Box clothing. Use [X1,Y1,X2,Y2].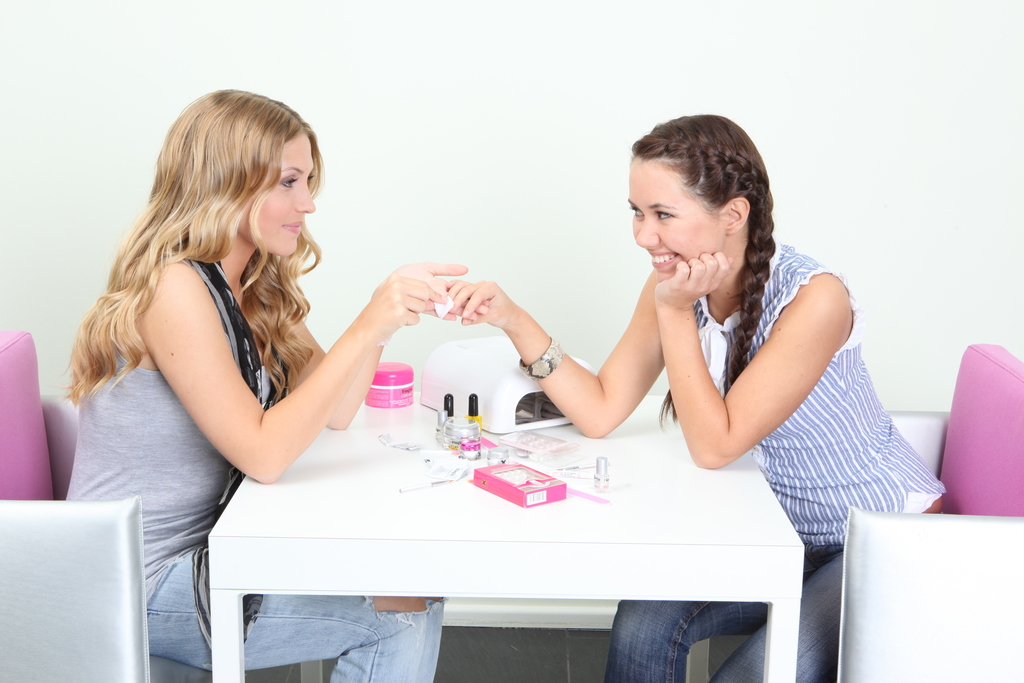
[52,253,444,682].
